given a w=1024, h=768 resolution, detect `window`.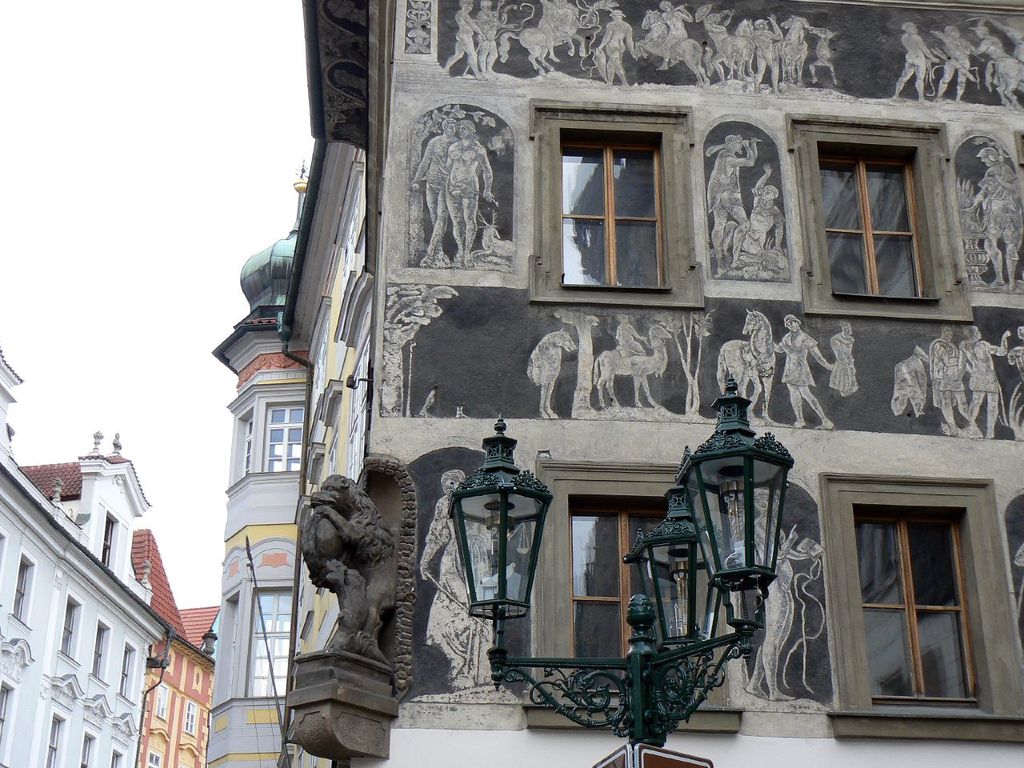
184 702 196 740.
